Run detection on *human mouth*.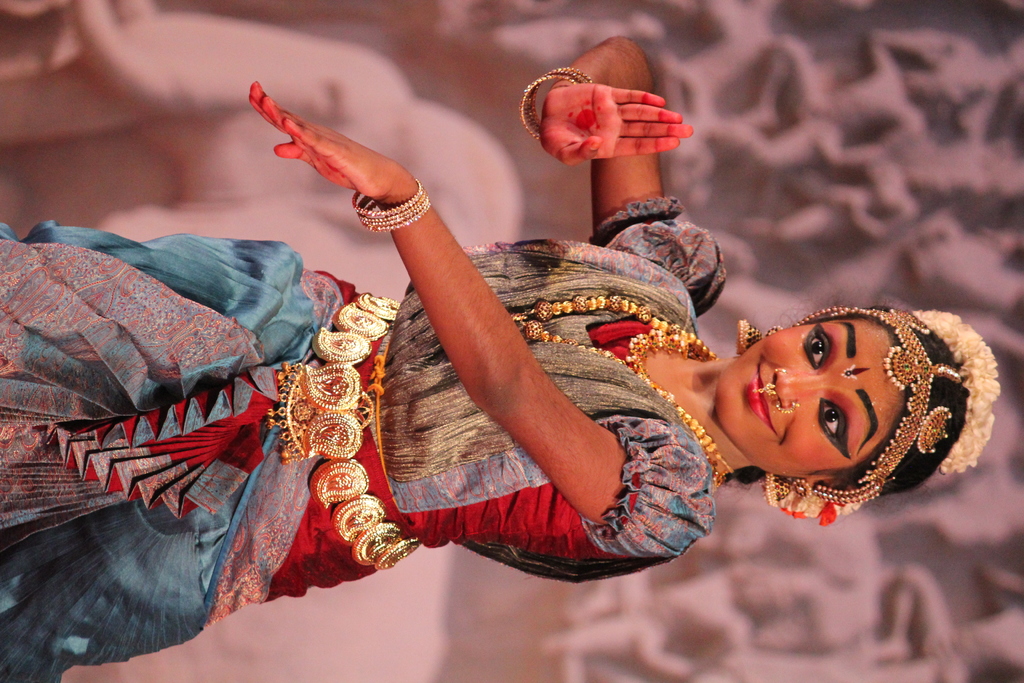
Result: Rect(749, 361, 775, 434).
